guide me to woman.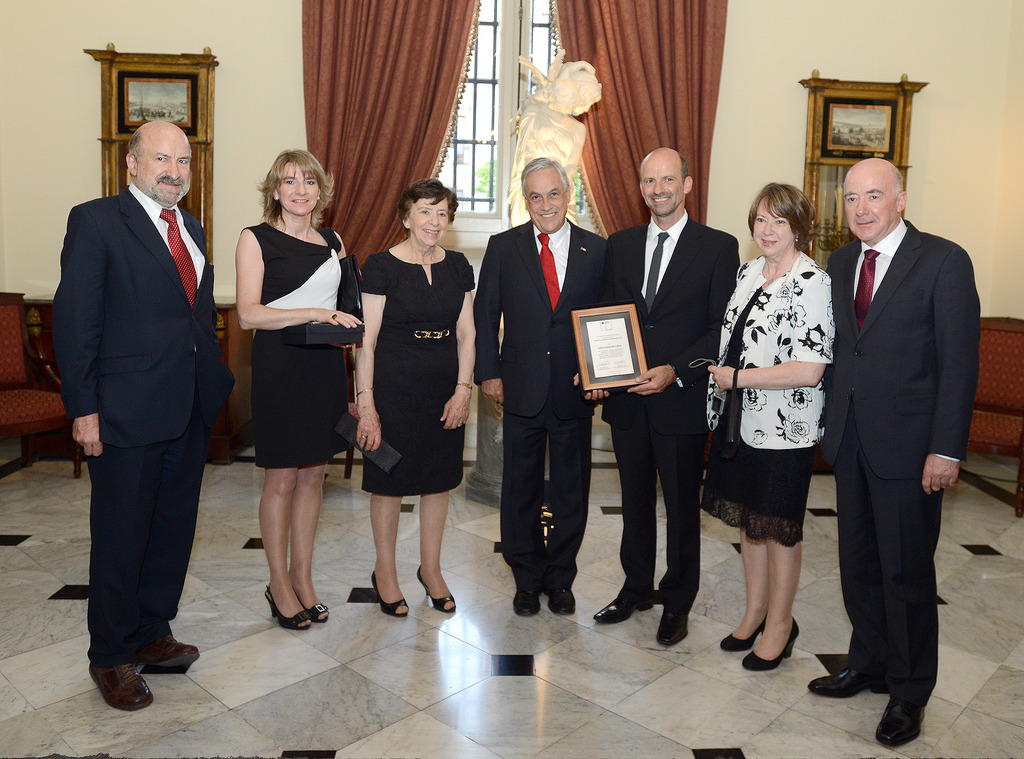
Guidance: <box>238,150,365,635</box>.
